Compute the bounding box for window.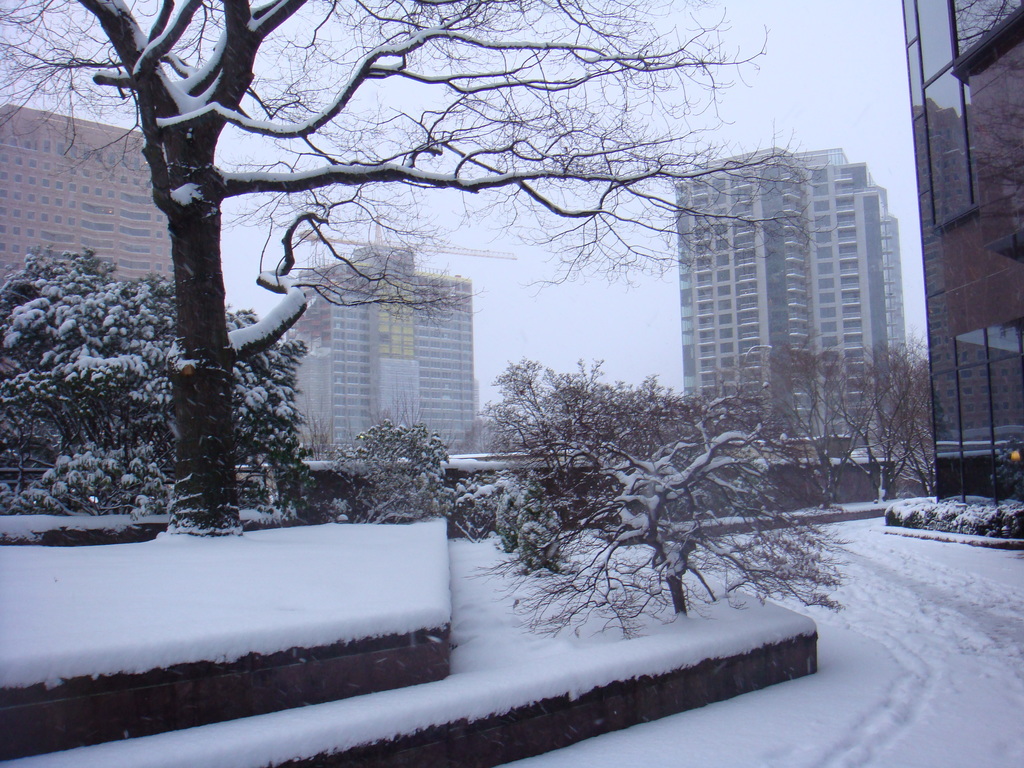
BBox(717, 301, 735, 309).
